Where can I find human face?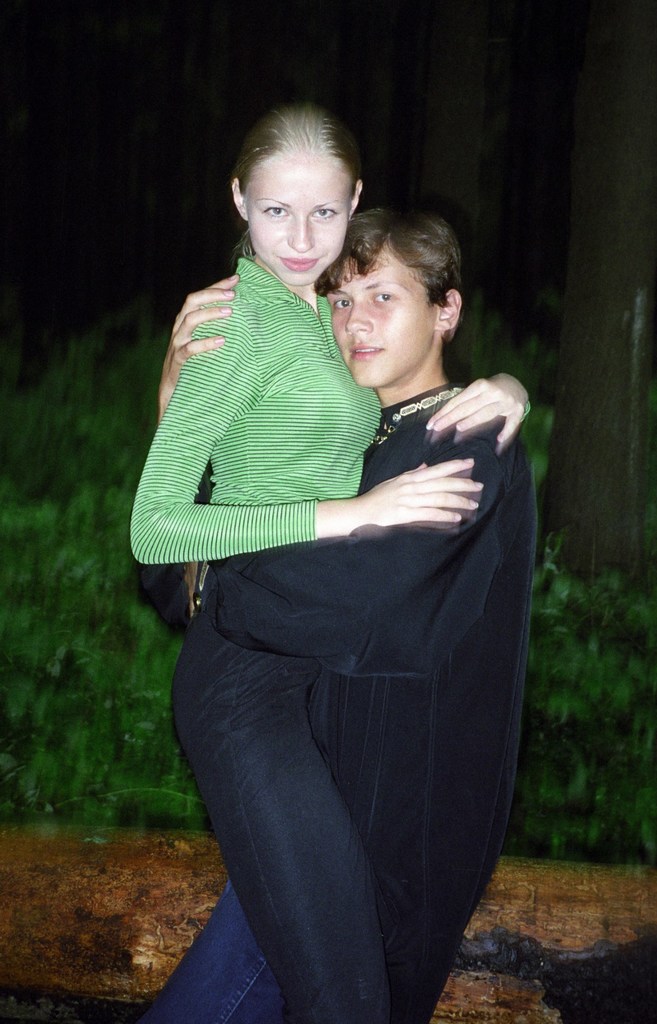
You can find it at [left=332, top=246, right=440, bottom=386].
